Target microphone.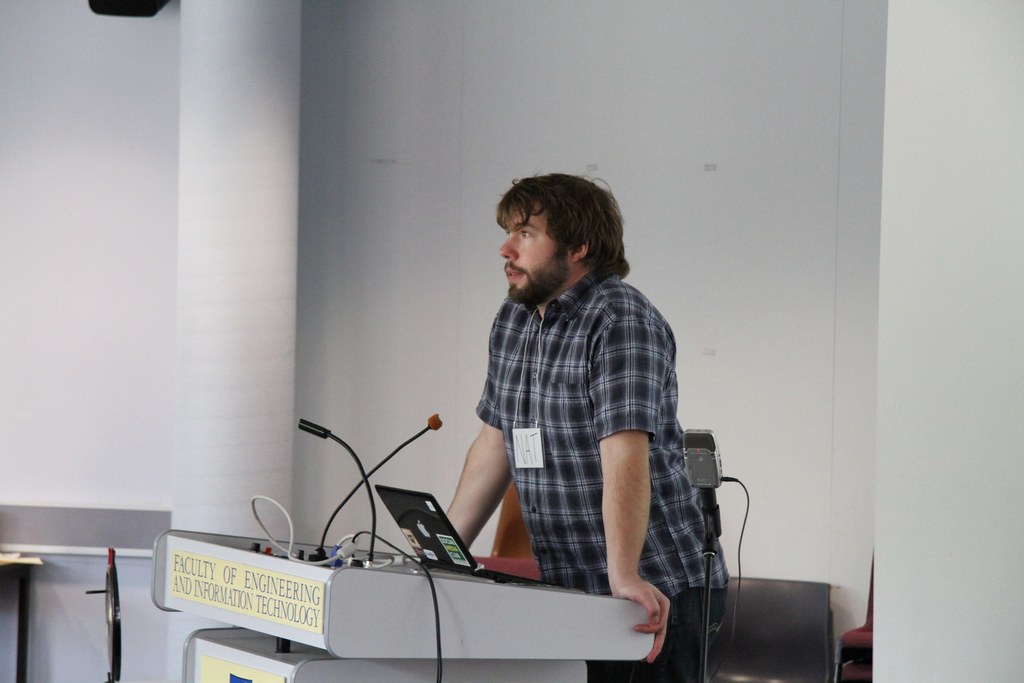
Target region: [429,413,440,432].
